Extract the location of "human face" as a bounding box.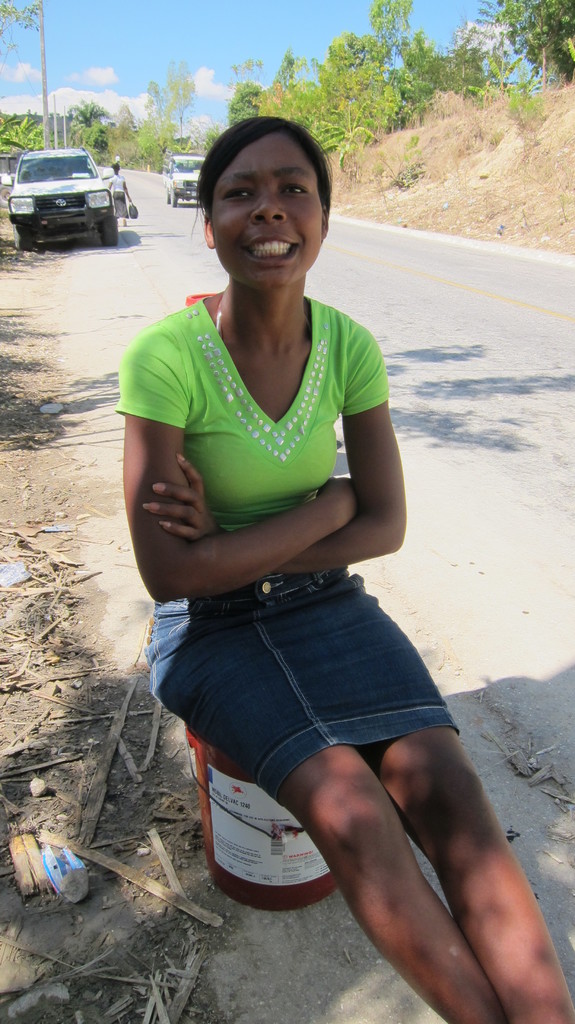
(x1=212, y1=136, x2=323, y2=289).
